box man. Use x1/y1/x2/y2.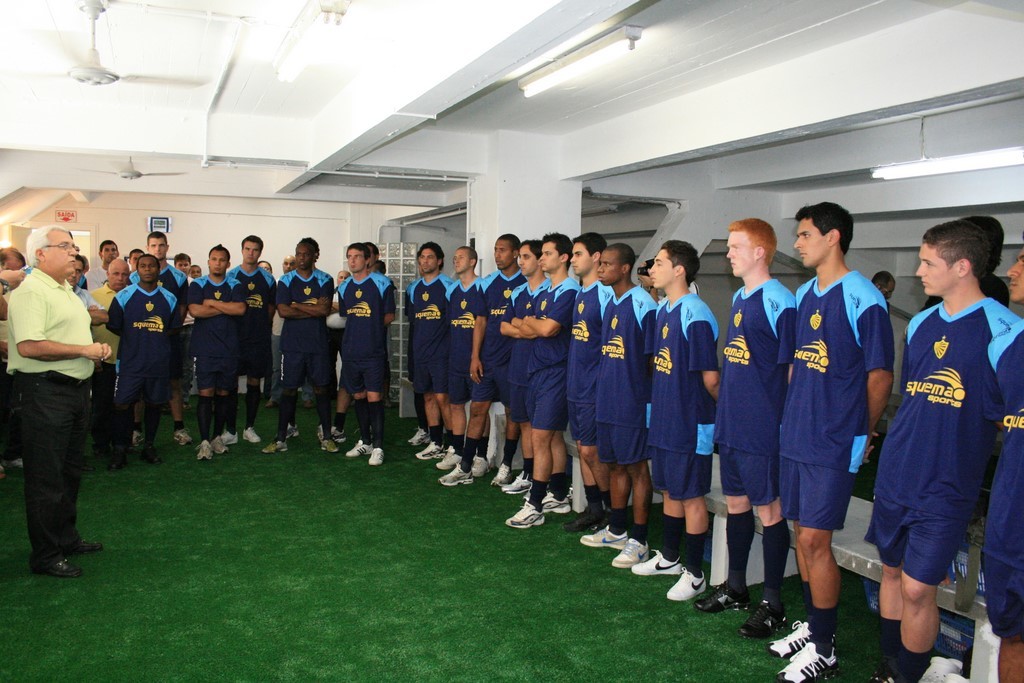
960/211/1009/312.
